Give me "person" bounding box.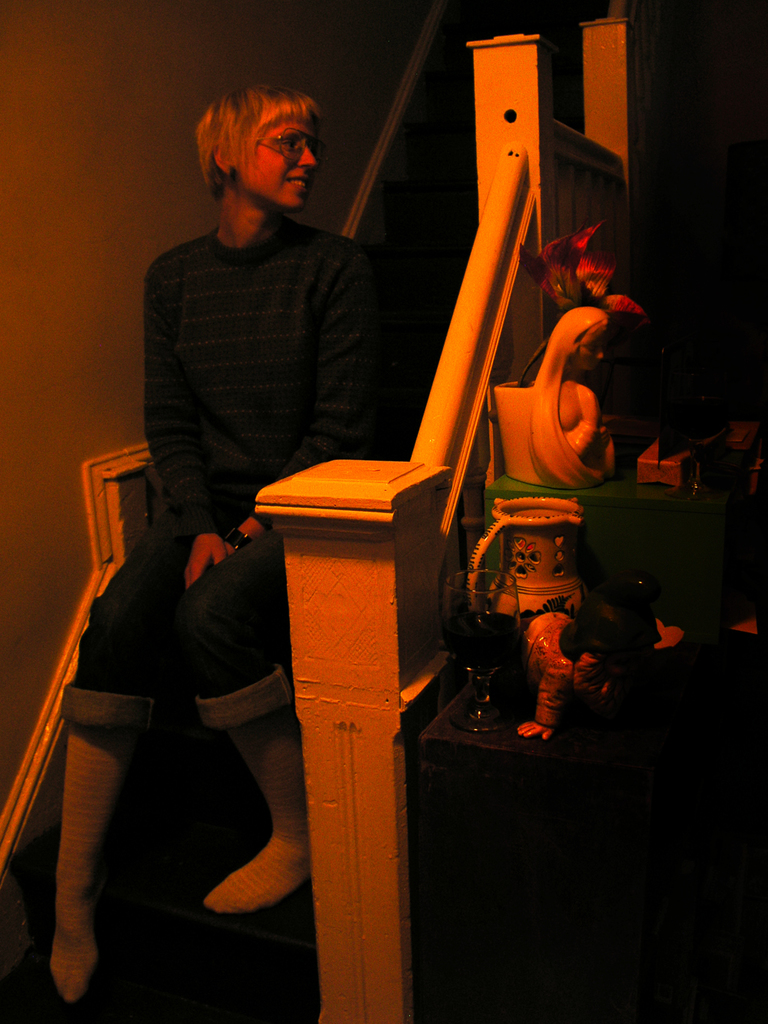
left=96, top=61, right=415, bottom=920.
